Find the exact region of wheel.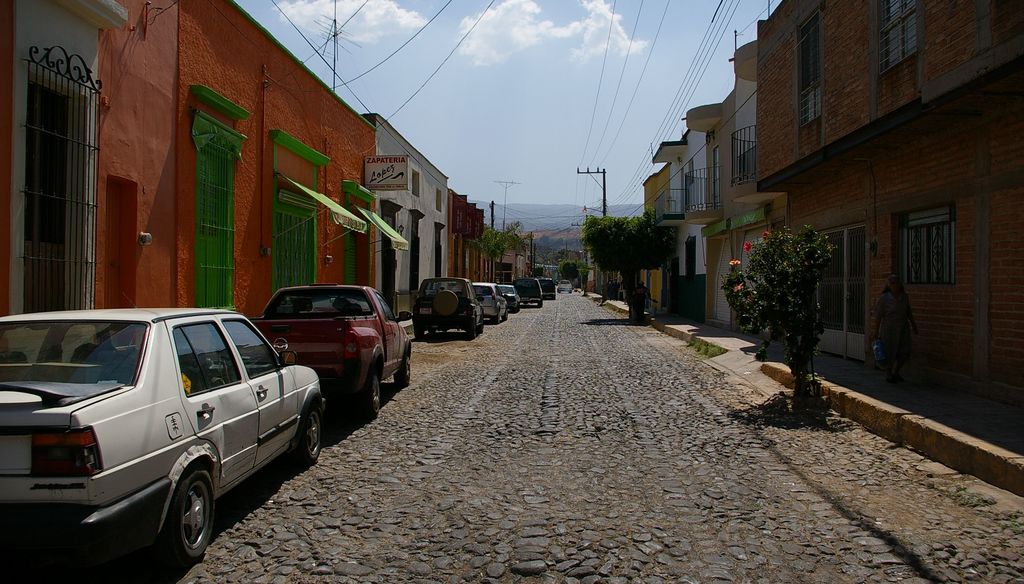
Exact region: [501, 309, 506, 319].
